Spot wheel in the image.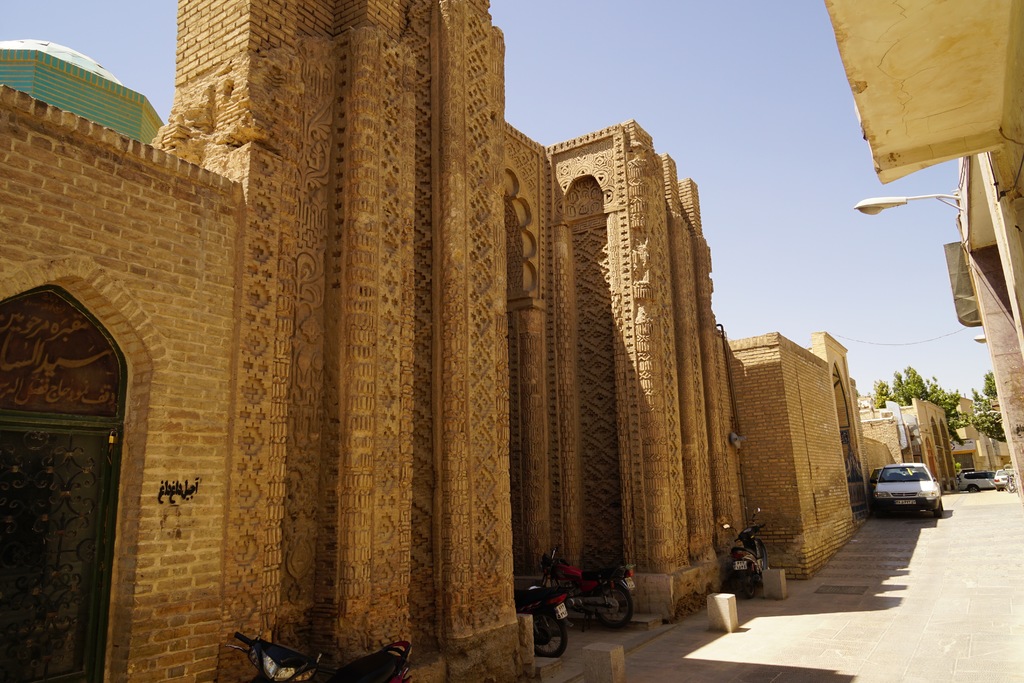
wheel found at [x1=742, y1=570, x2=755, y2=599].
